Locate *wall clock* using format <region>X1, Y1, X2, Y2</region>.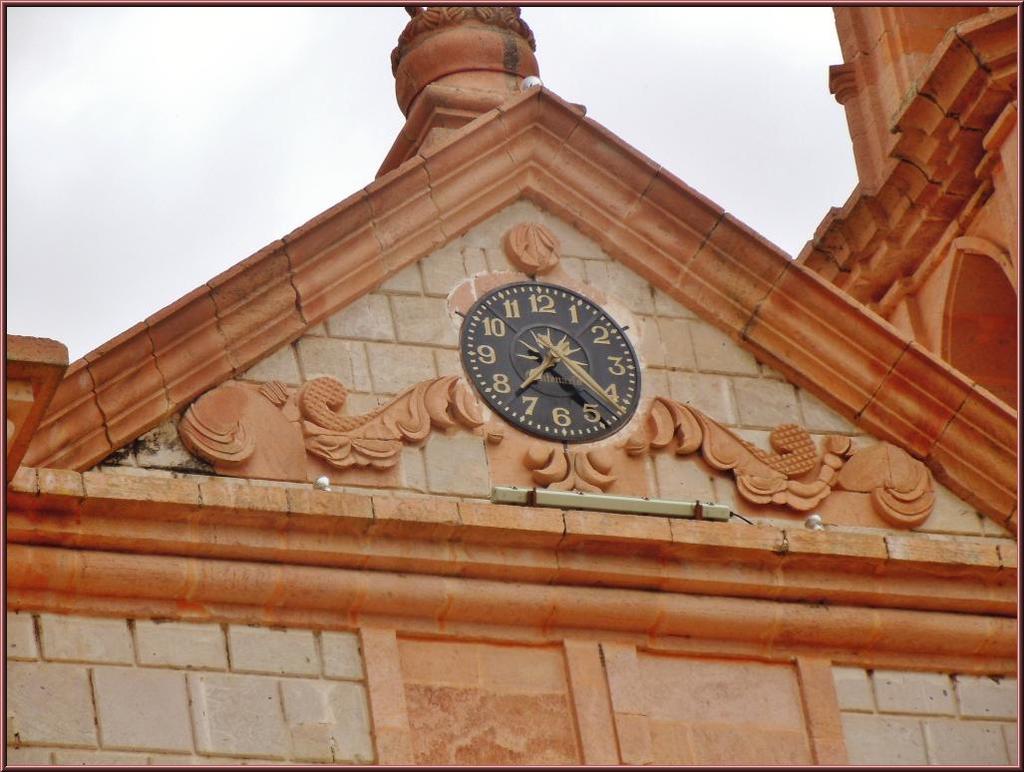
<region>445, 277, 649, 453</region>.
